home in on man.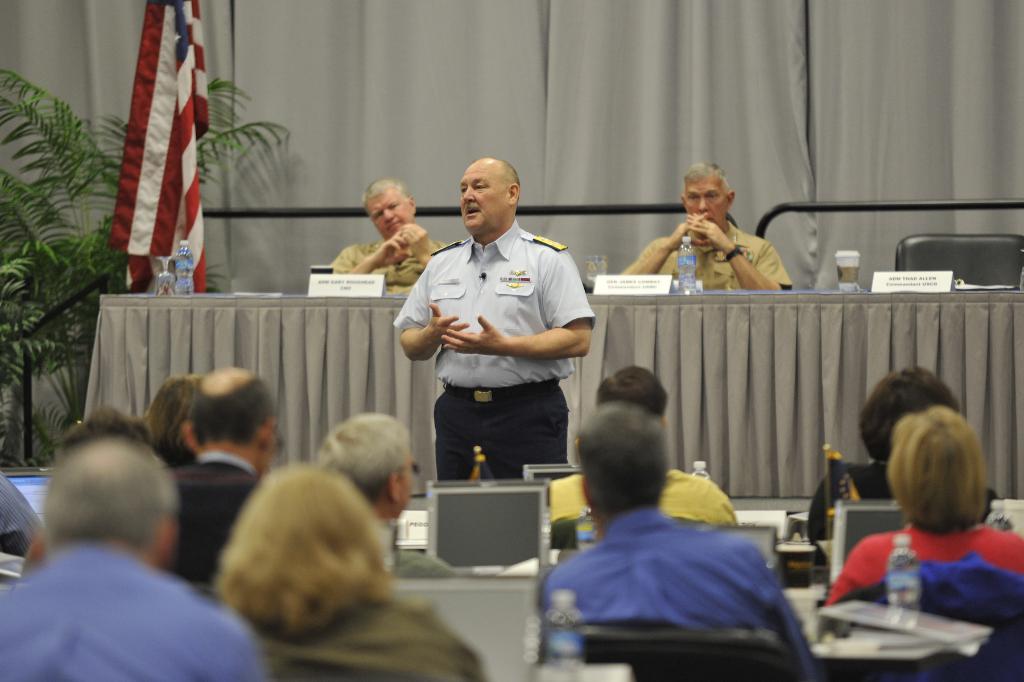
Homed in at left=548, top=369, right=737, bottom=528.
